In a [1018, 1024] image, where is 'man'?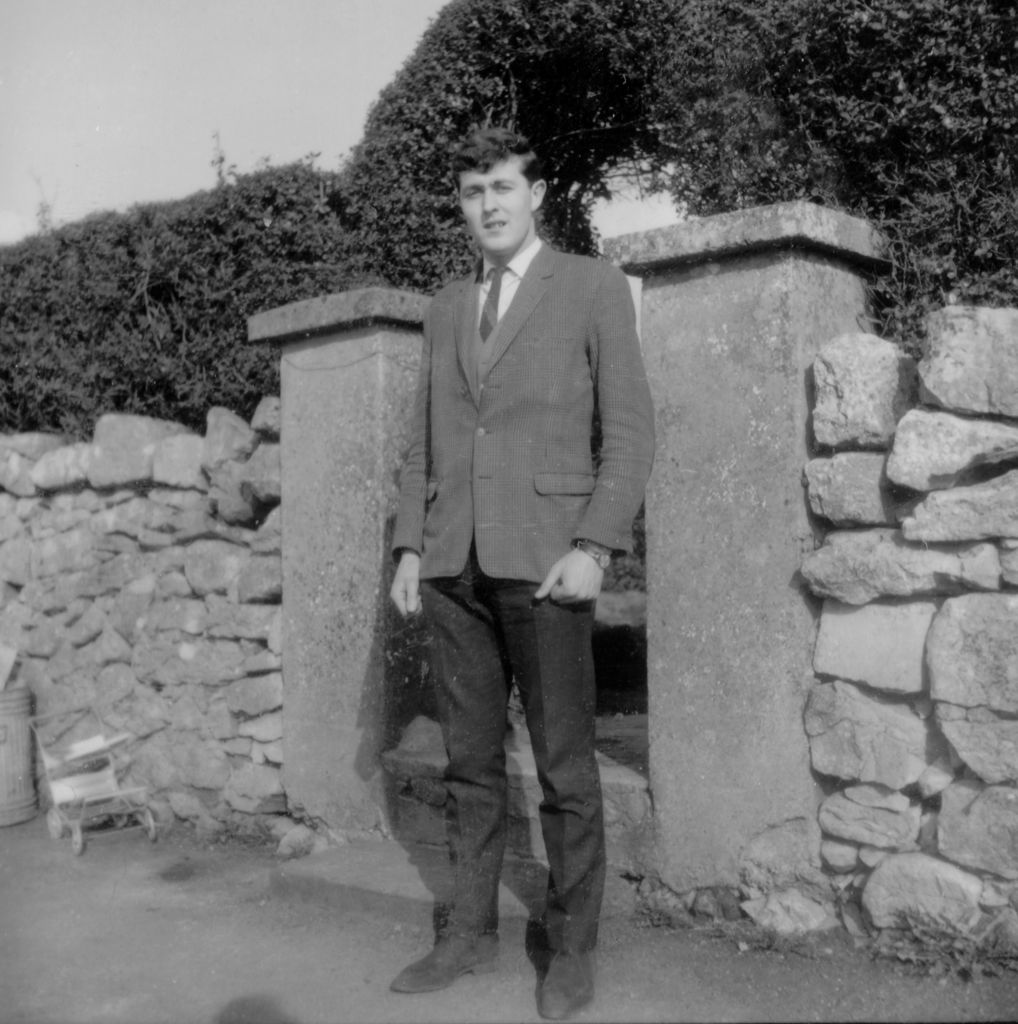
(375, 170, 674, 959).
